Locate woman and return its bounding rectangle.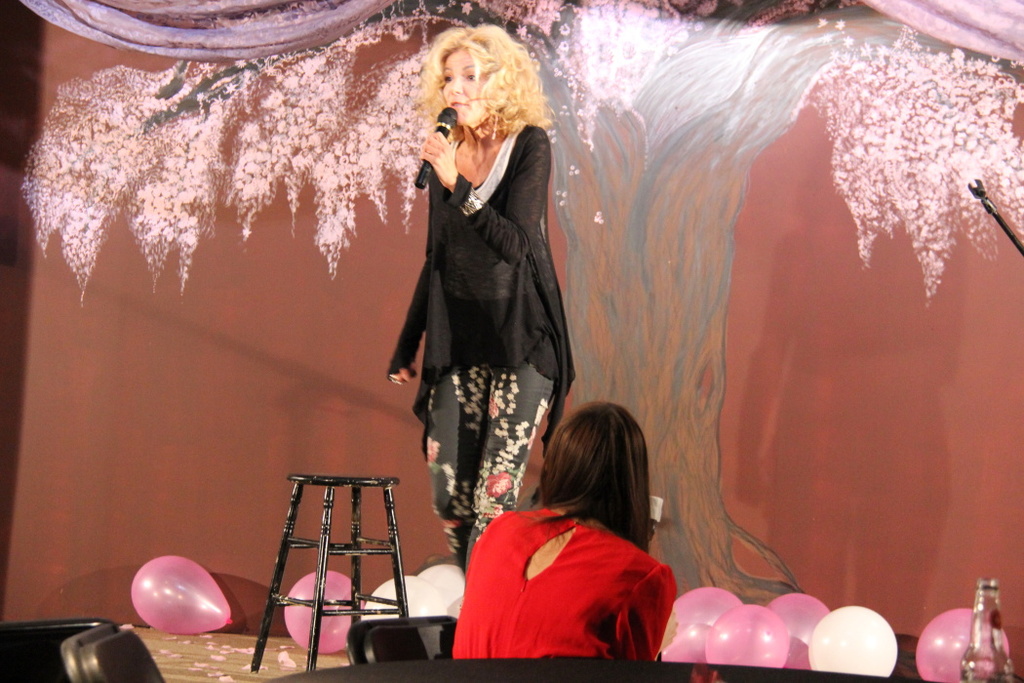
(x1=388, y1=23, x2=584, y2=577).
